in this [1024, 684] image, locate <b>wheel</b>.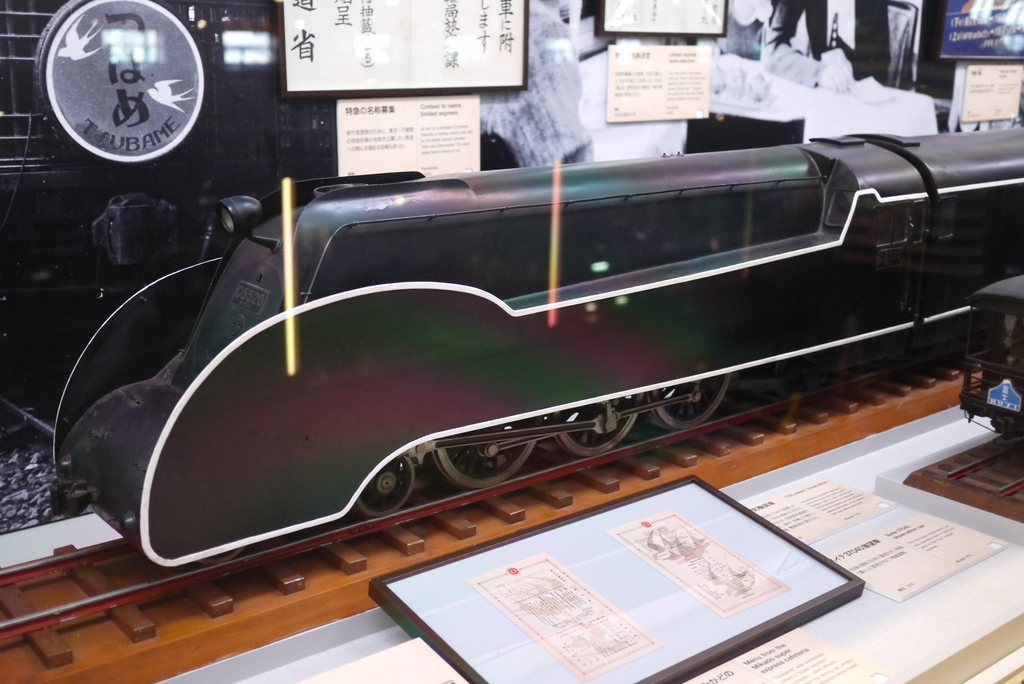
Bounding box: 656:373:732:431.
